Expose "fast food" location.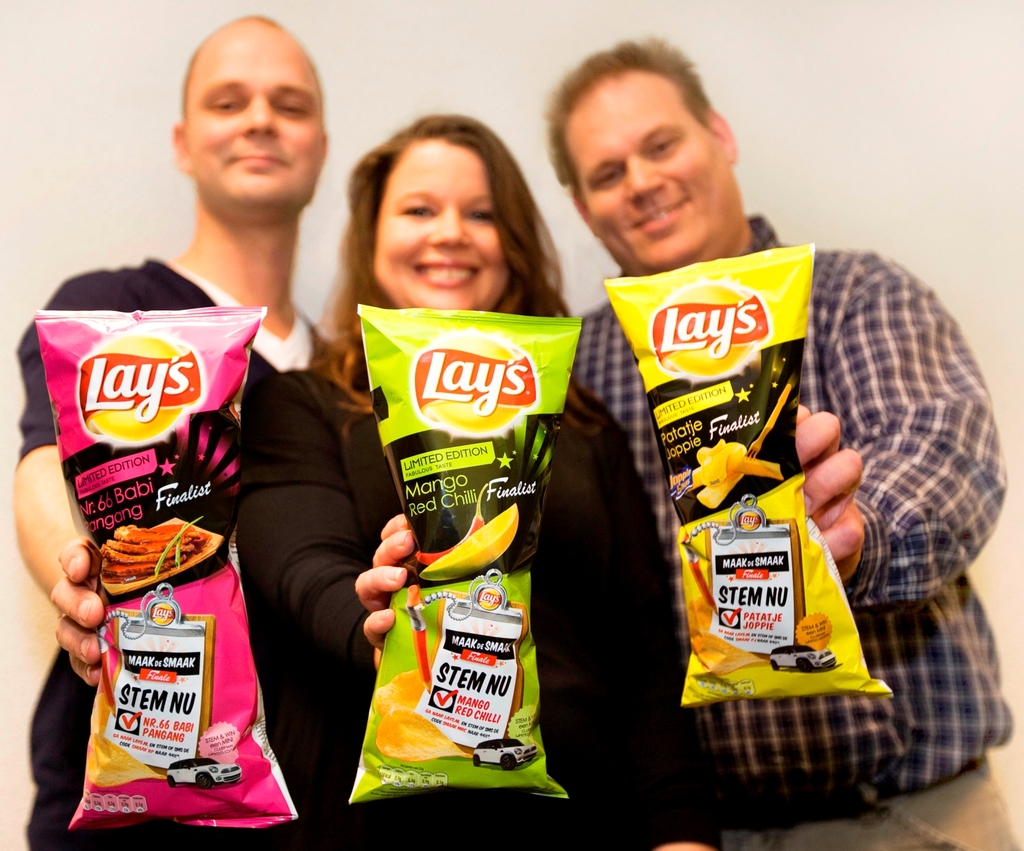
Exposed at BBox(96, 519, 205, 582).
